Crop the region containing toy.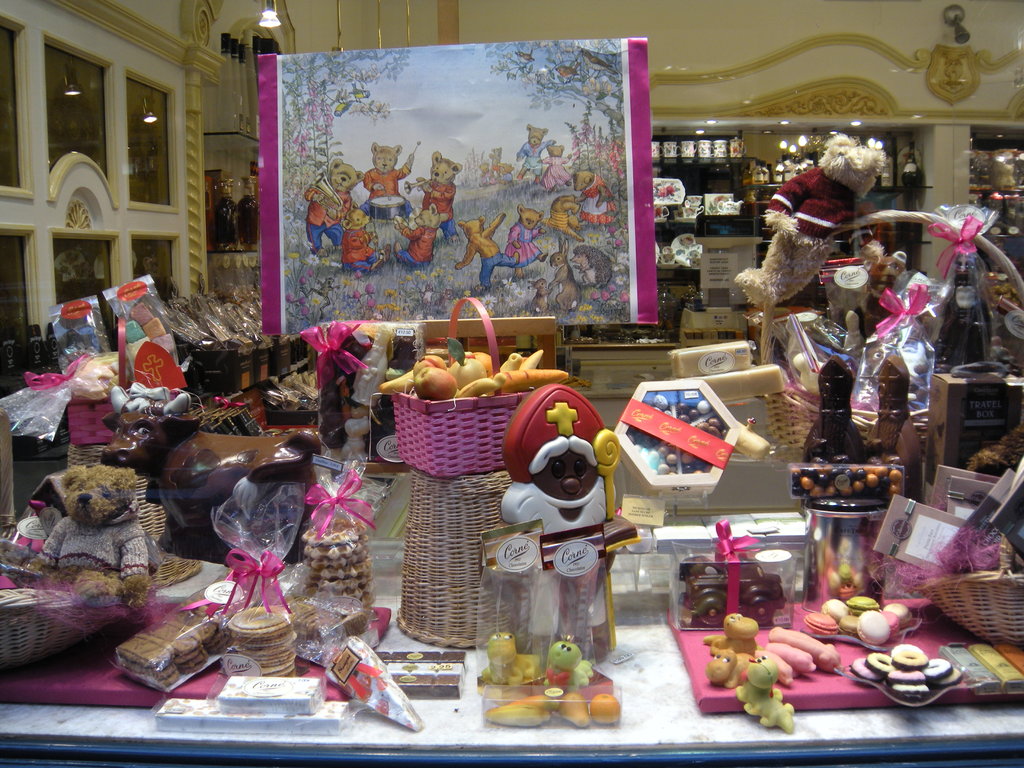
Crop region: <bbox>618, 381, 738, 493</bbox>.
